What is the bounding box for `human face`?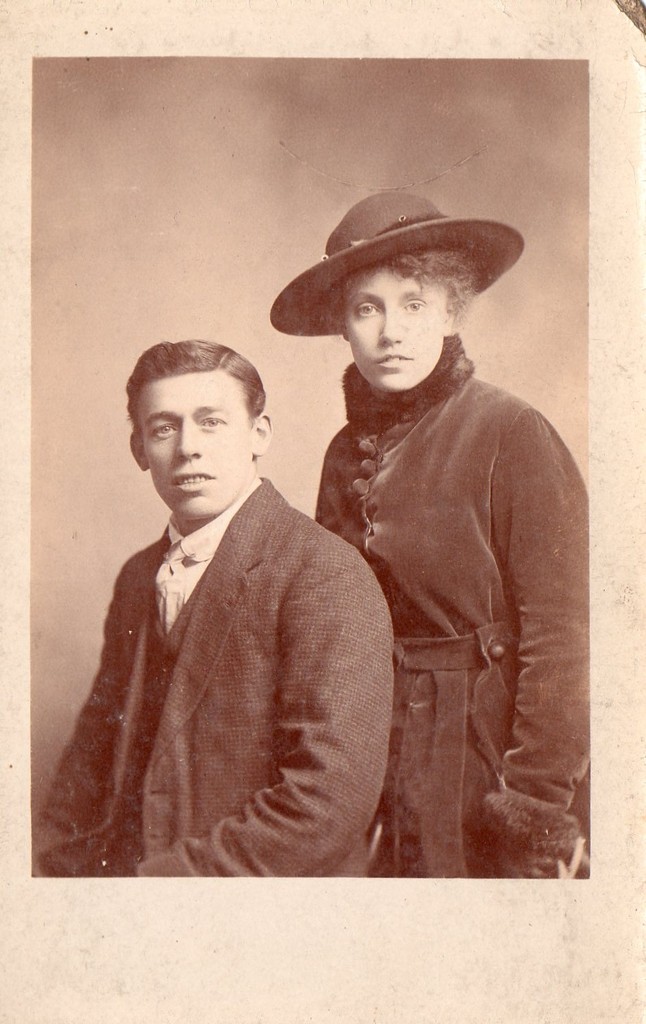
BBox(136, 373, 249, 524).
